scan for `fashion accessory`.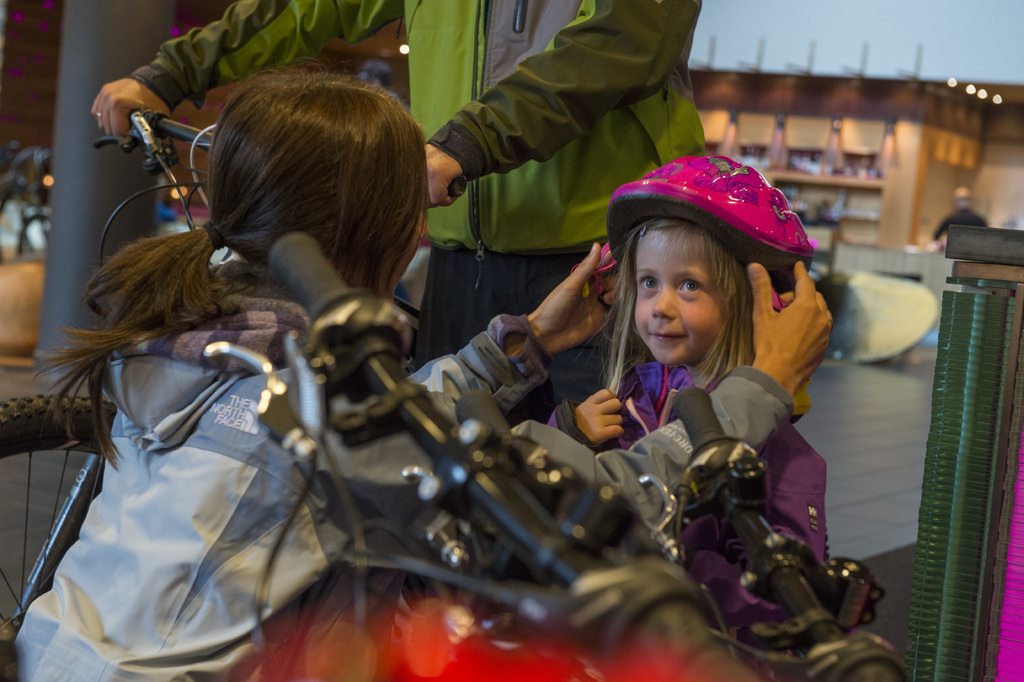
Scan result: BBox(202, 221, 224, 251).
